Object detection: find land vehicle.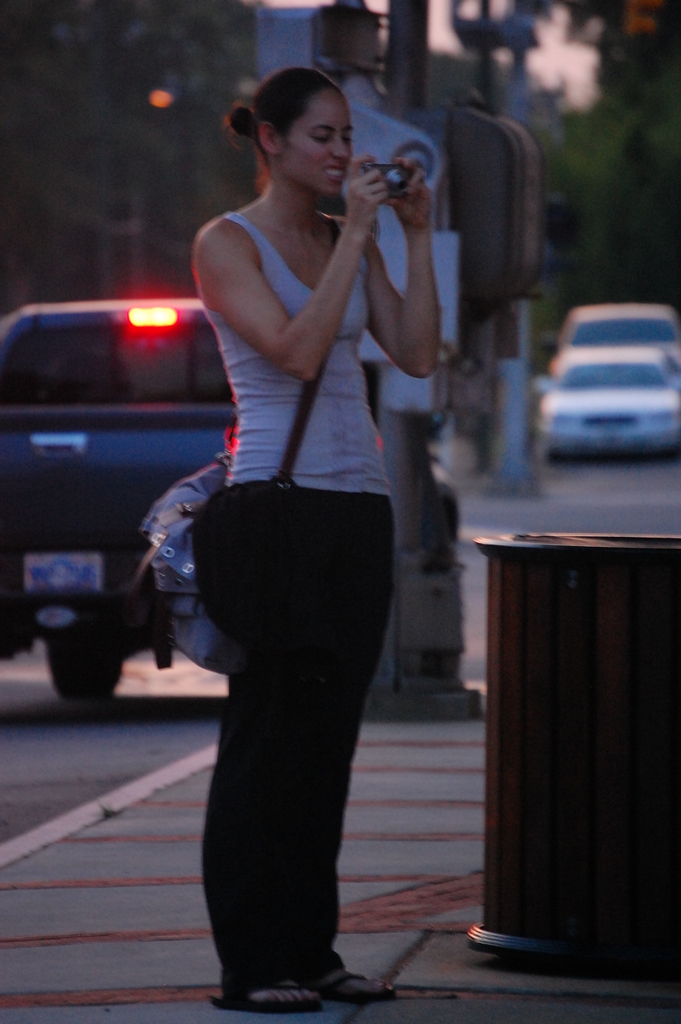
Rect(559, 298, 680, 367).
